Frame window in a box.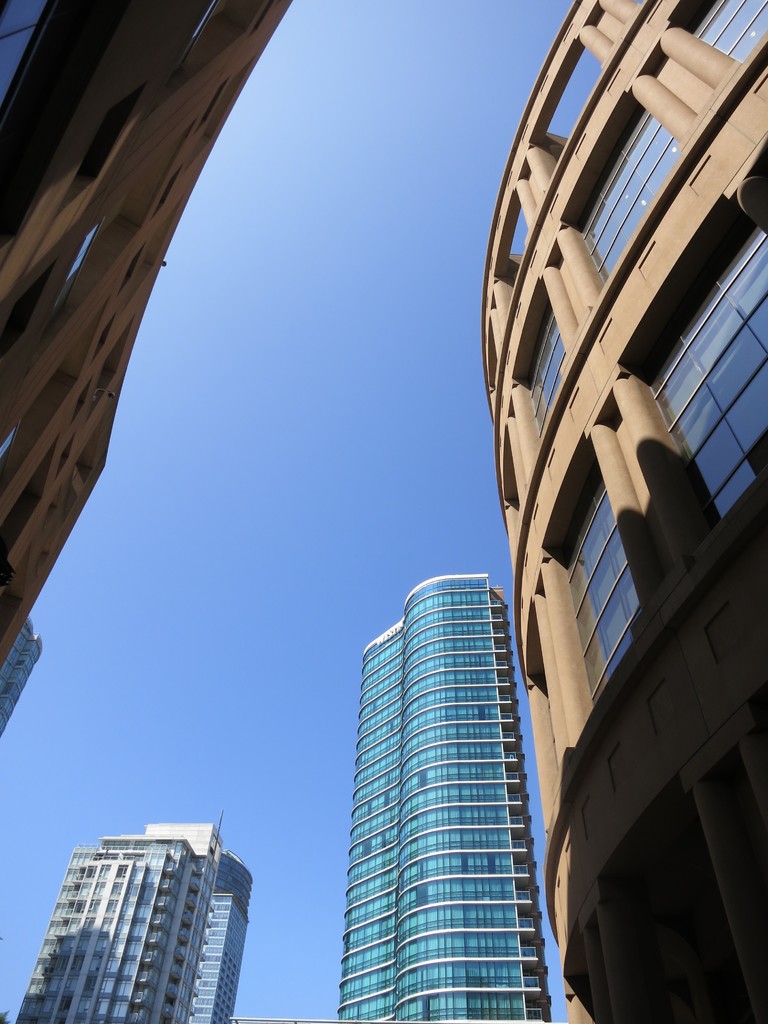
x1=649 y1=225 x2=767 y2=526.
